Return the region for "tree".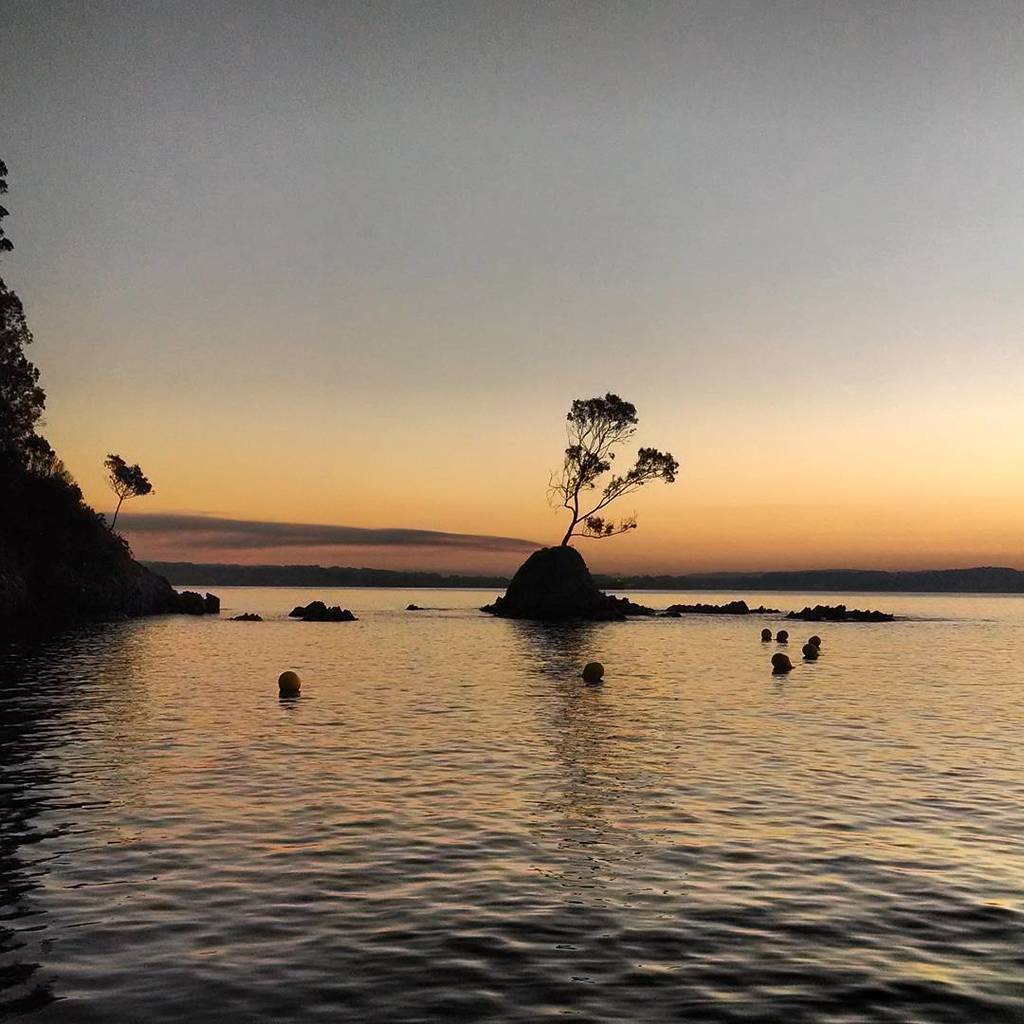
select_region(541, 386, 678, 561).
